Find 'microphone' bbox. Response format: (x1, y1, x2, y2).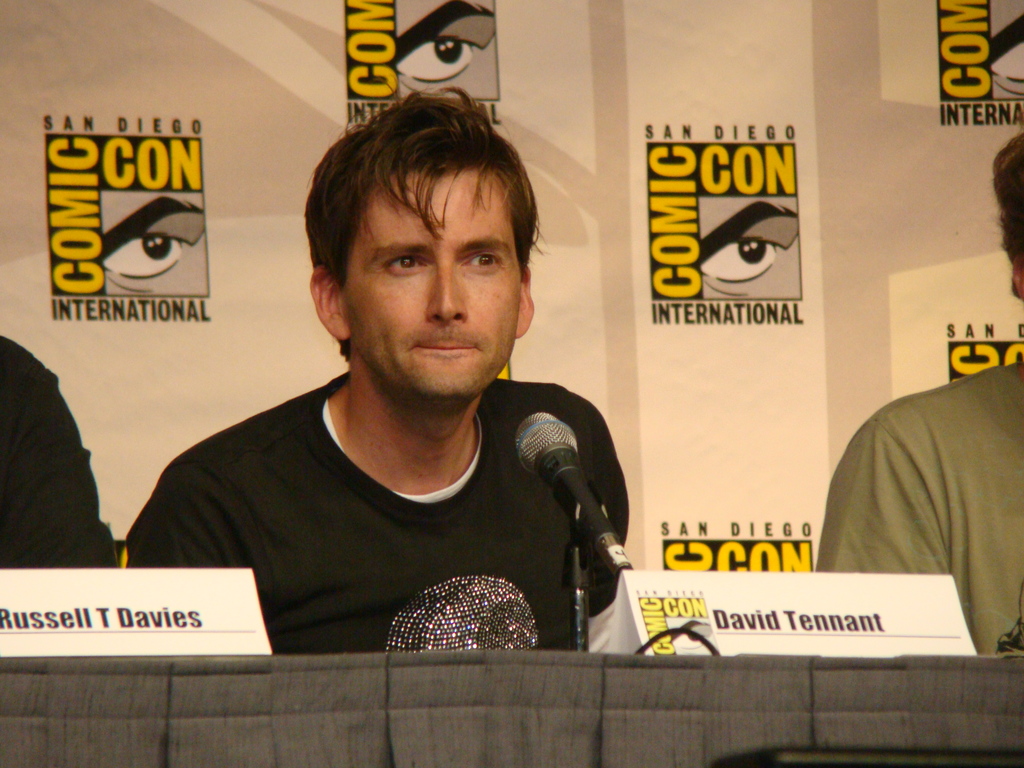
(504, 406, 641, 589).
